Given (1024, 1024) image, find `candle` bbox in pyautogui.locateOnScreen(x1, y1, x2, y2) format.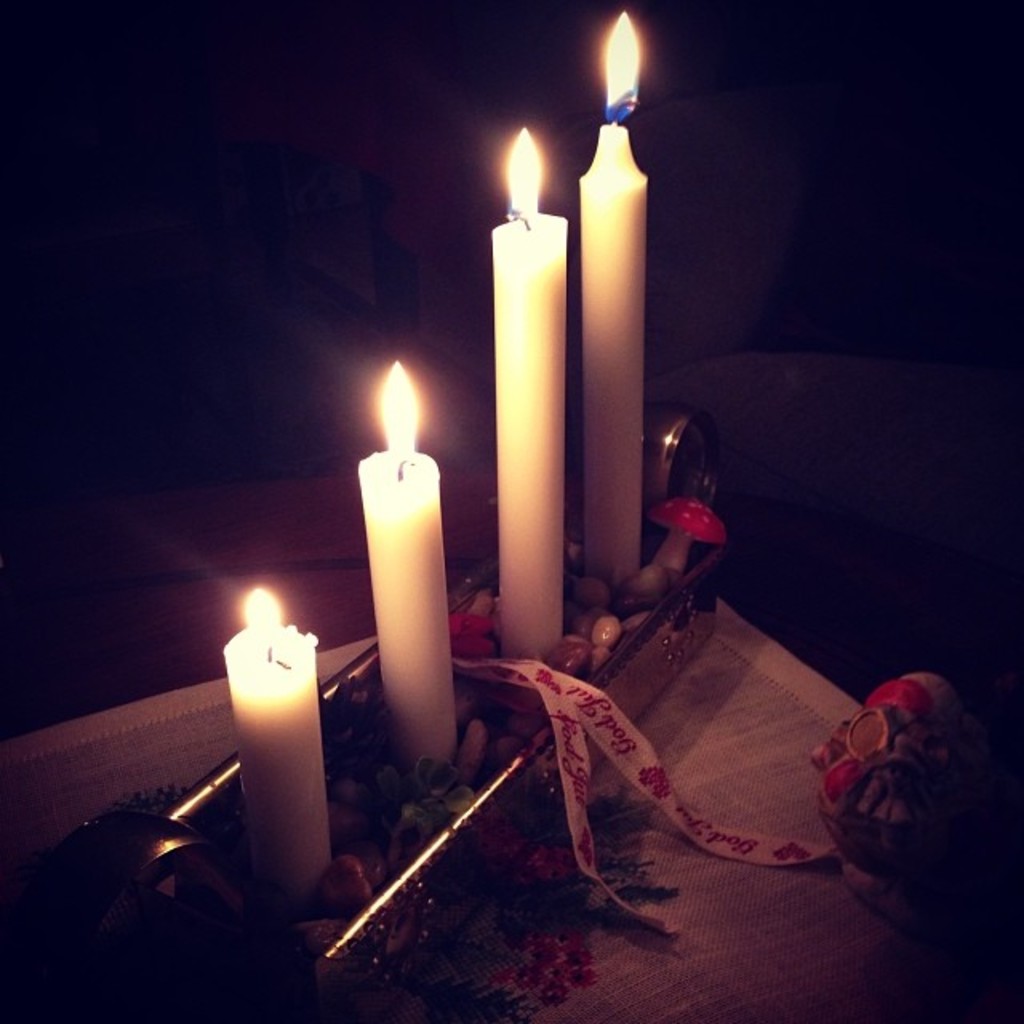
pyautogui.locateOnScreen(568, 5, 646, 594).
